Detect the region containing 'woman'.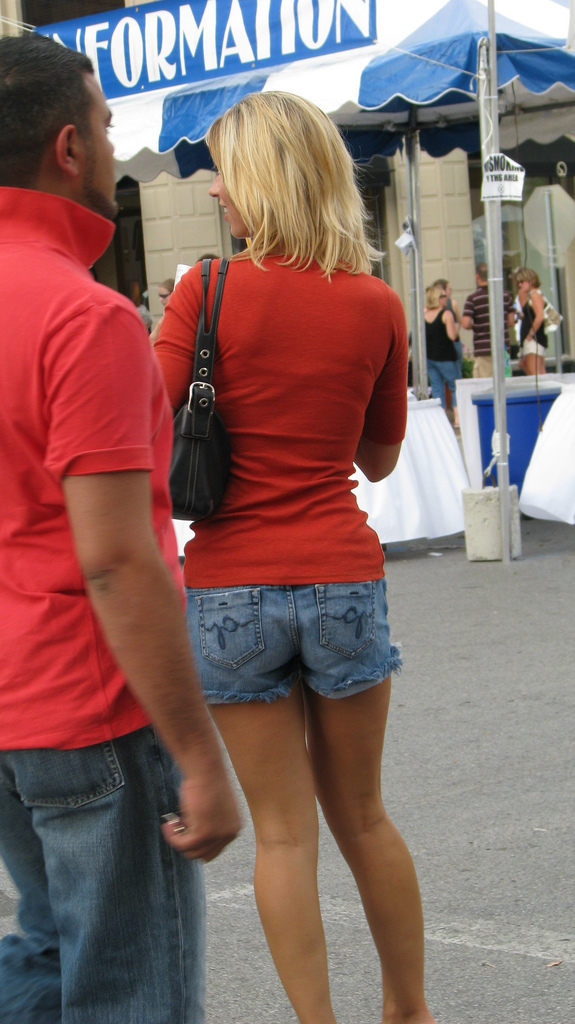
<region>429, 278, 463, 328</region>.
